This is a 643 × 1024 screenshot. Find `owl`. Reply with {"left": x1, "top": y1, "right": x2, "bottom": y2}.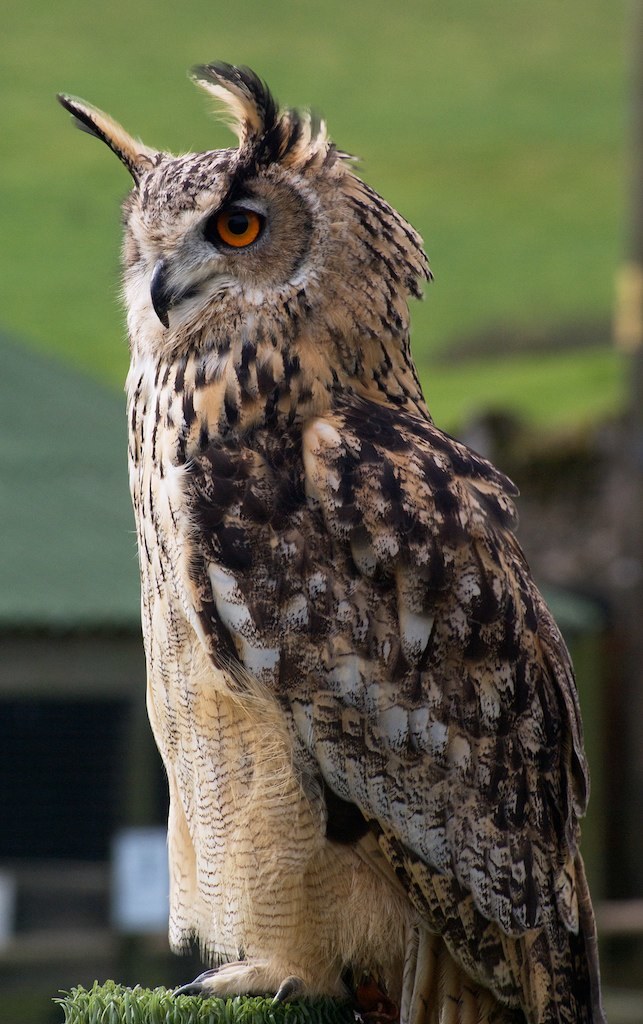
{"left": 57, "top": 54, "right": 607, "bottom": 1023}.
